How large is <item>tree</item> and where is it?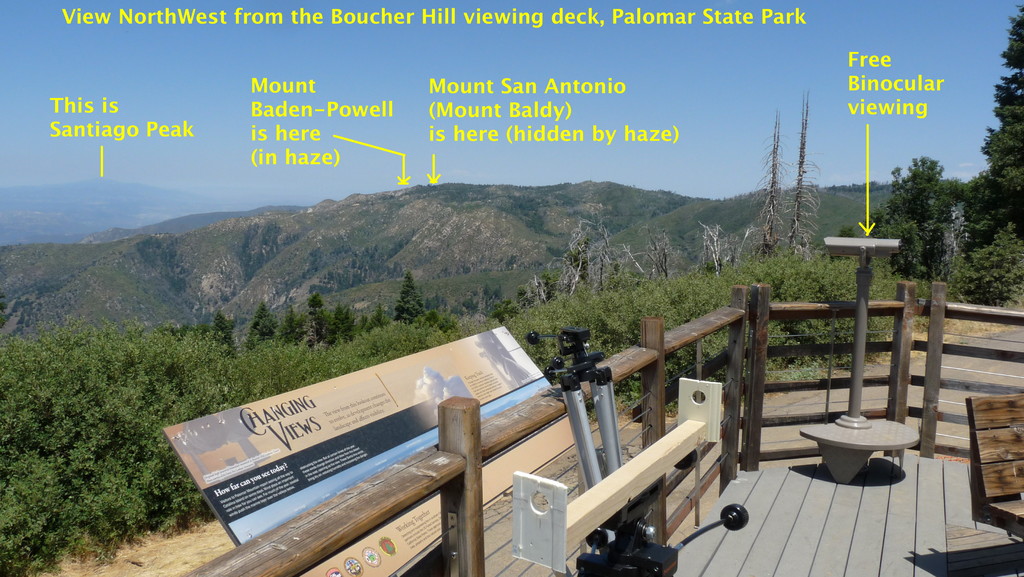
Bounding box: <region>77, 335, 217, 526</region>.
